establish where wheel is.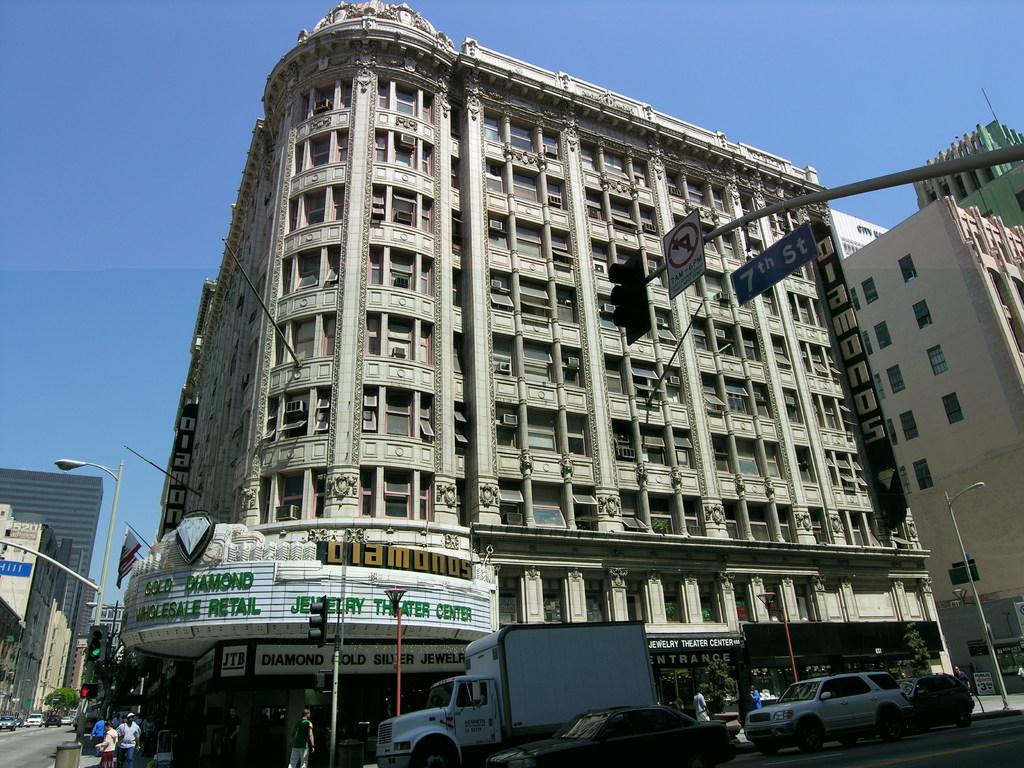
Established at bbox=[747, 737, 778, 751].
